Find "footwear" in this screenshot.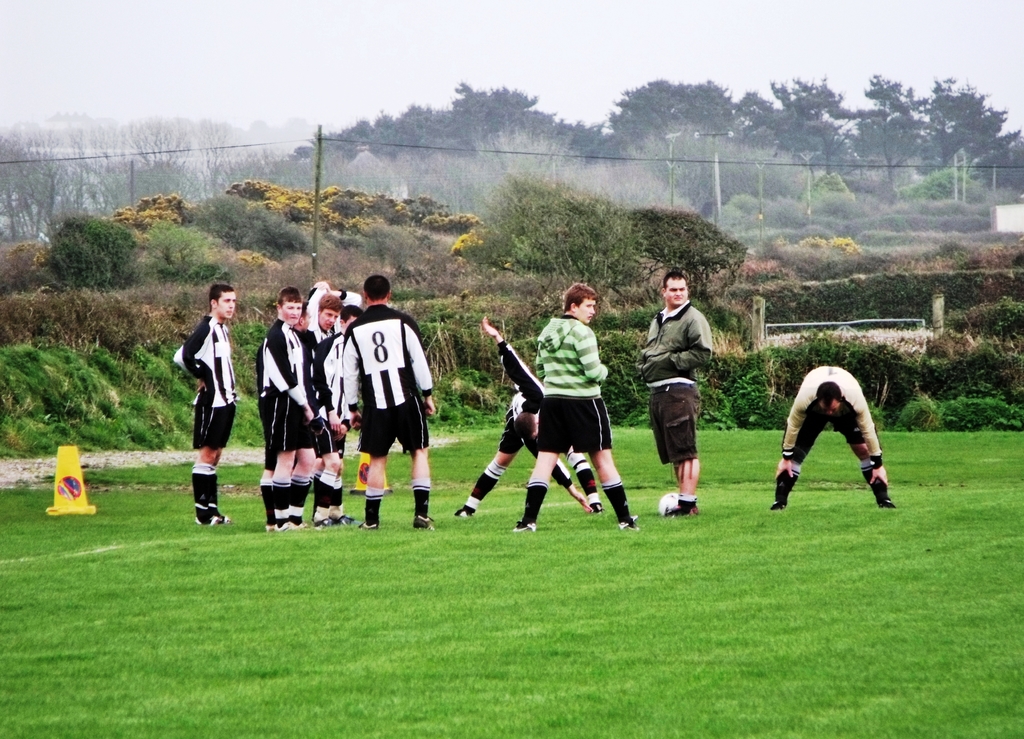
The bounding box for "footwear" is (x1=588, y1=501, x2=607, y2=514).
